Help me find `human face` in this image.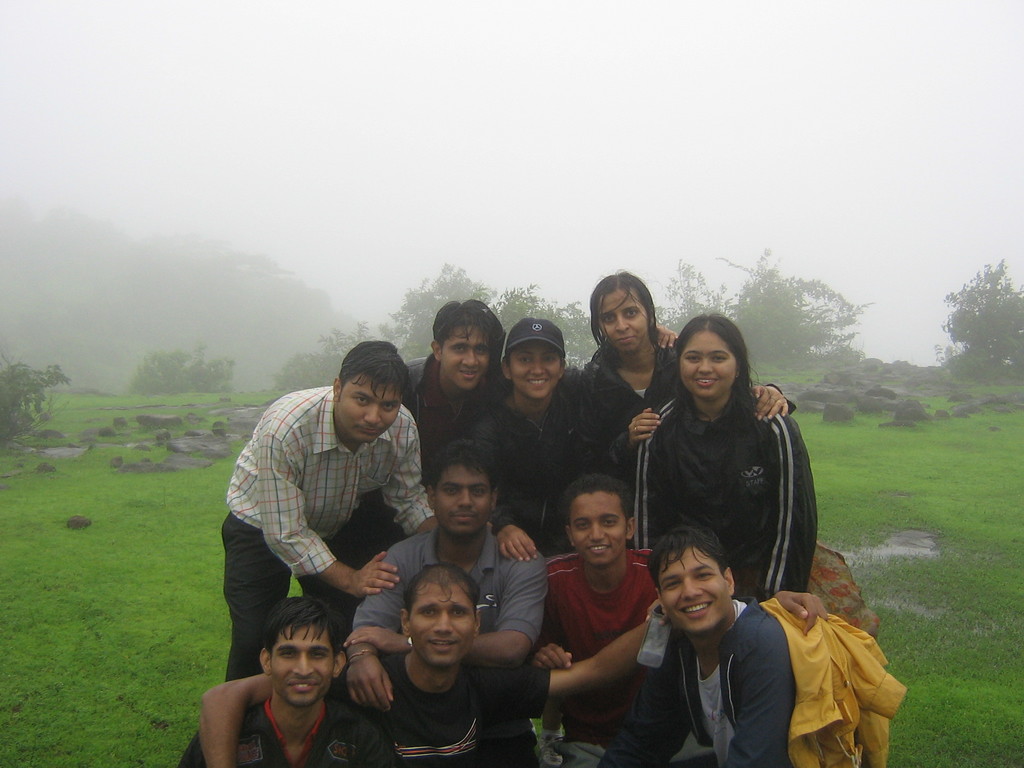
Found it: rect(342, 380, 405, 447).
